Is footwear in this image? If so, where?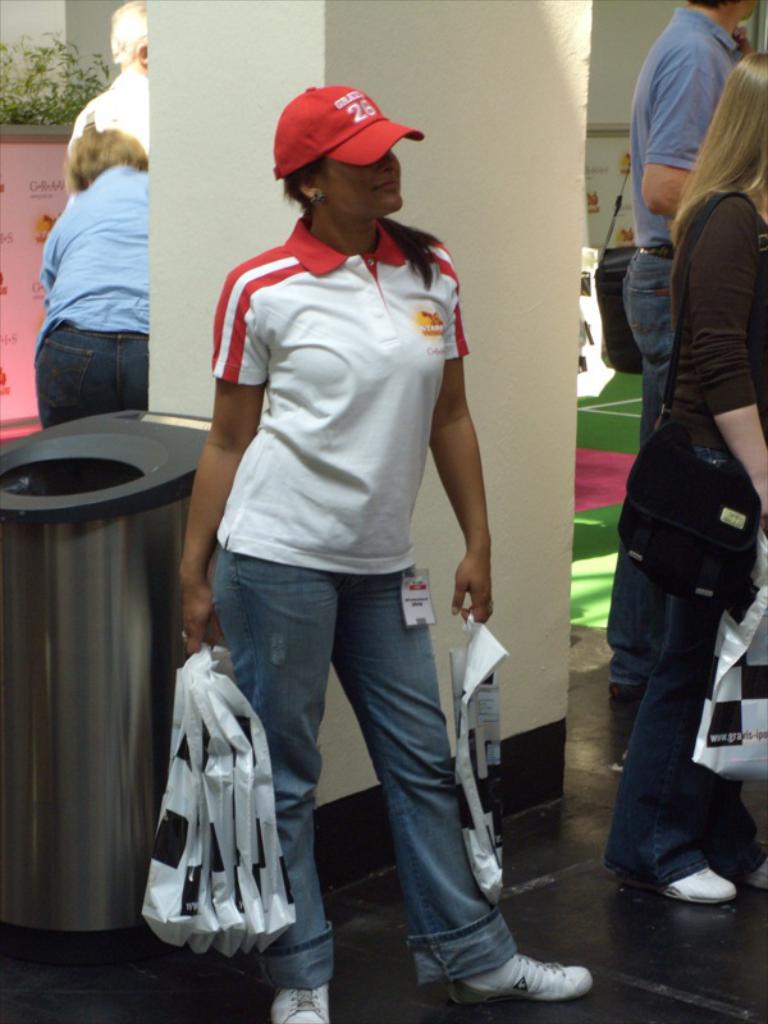
Yes, at region(265, 979, 332, 1023).
